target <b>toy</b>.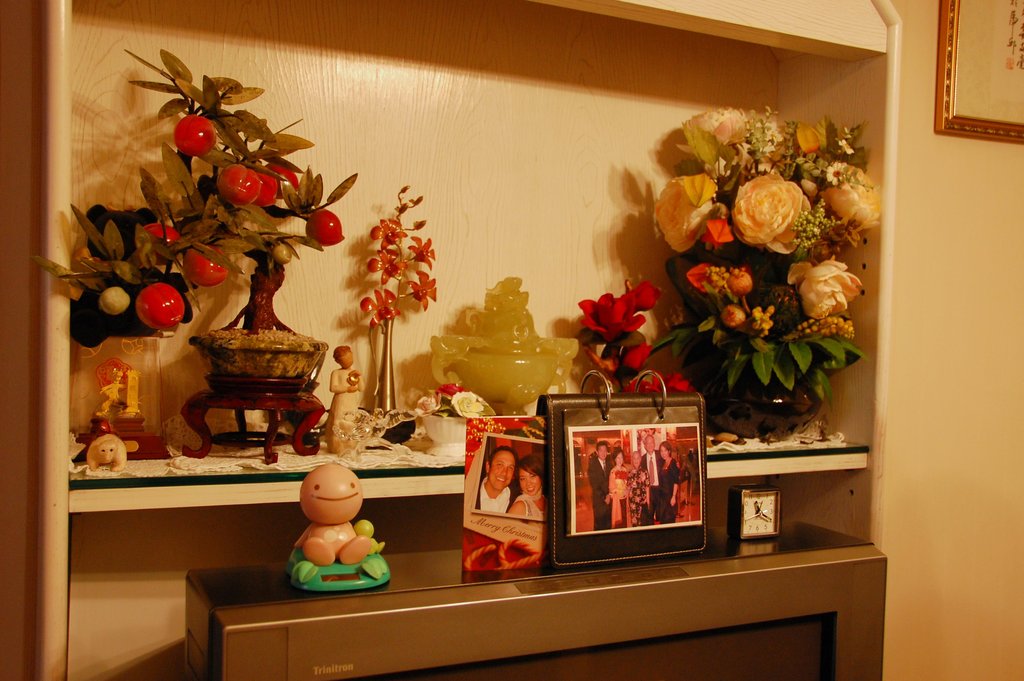
Target region: [x1=85, y1=435, x2=125, y2=474].
